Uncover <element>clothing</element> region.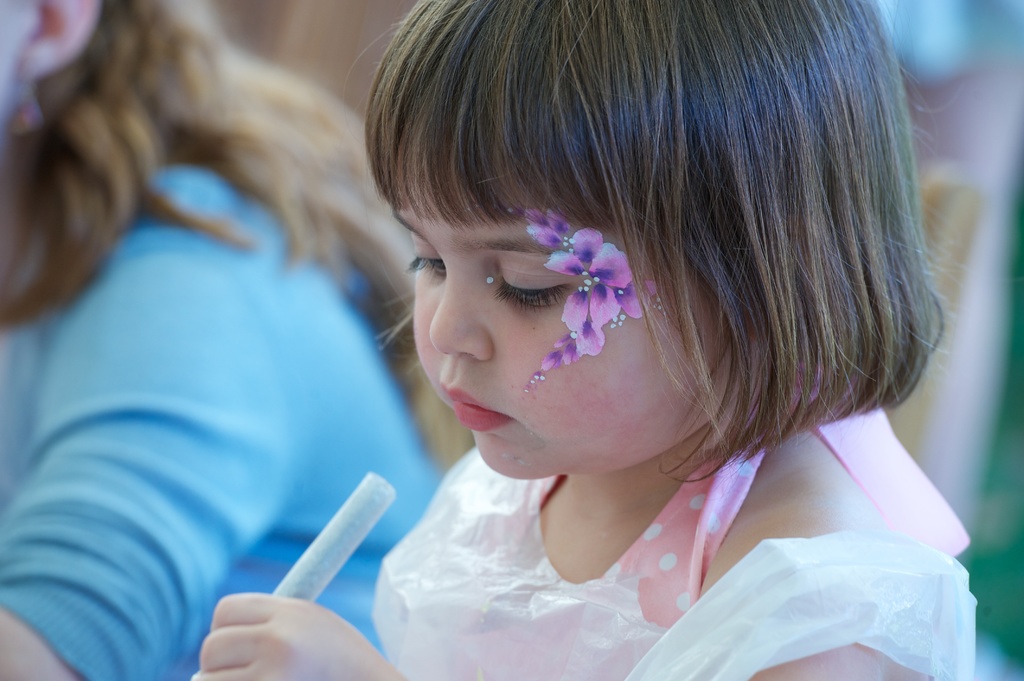
Uncovered: <bbox>317, 433, 1014, 657</bbox>.
